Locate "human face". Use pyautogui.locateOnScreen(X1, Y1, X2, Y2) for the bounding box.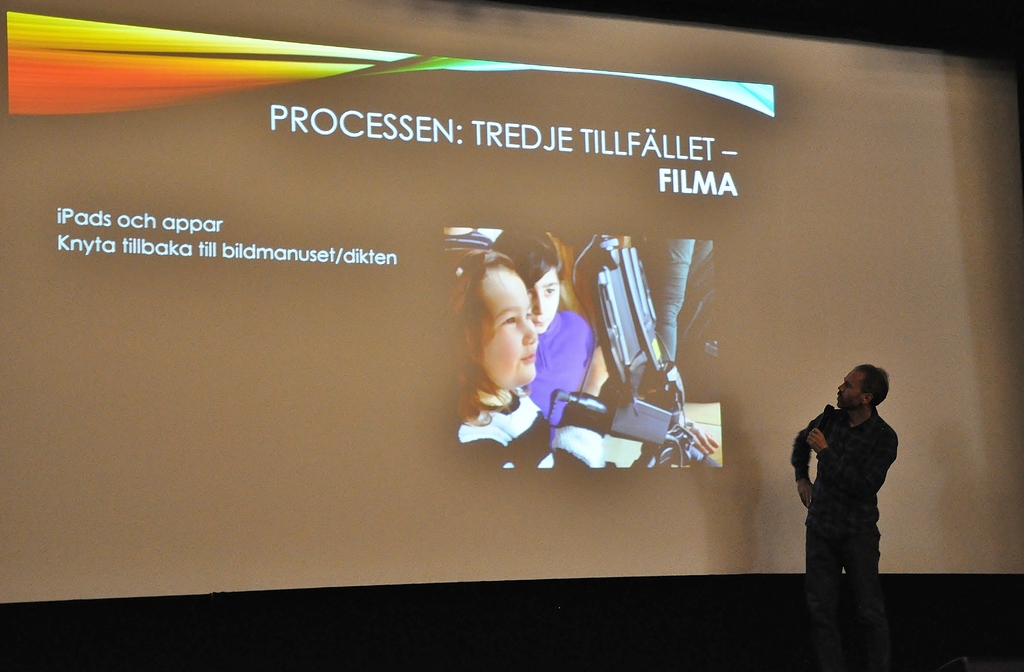
pyautogui.locateOnScreen(479, 261, 542, 400).
